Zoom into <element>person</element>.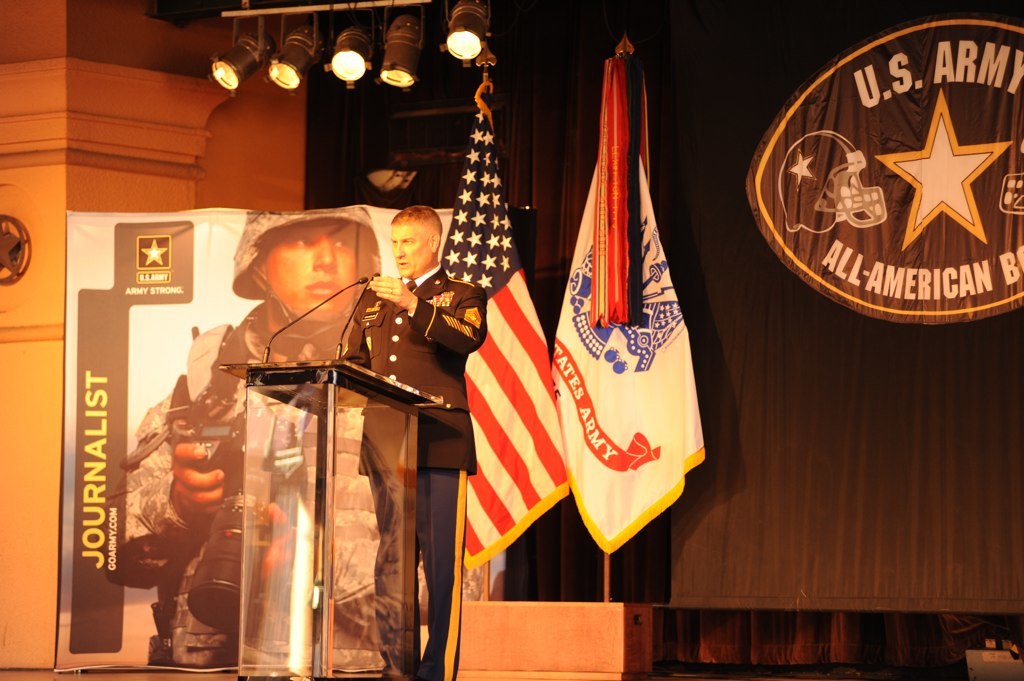
Zoom target: box(96, 208, 434, 676).
